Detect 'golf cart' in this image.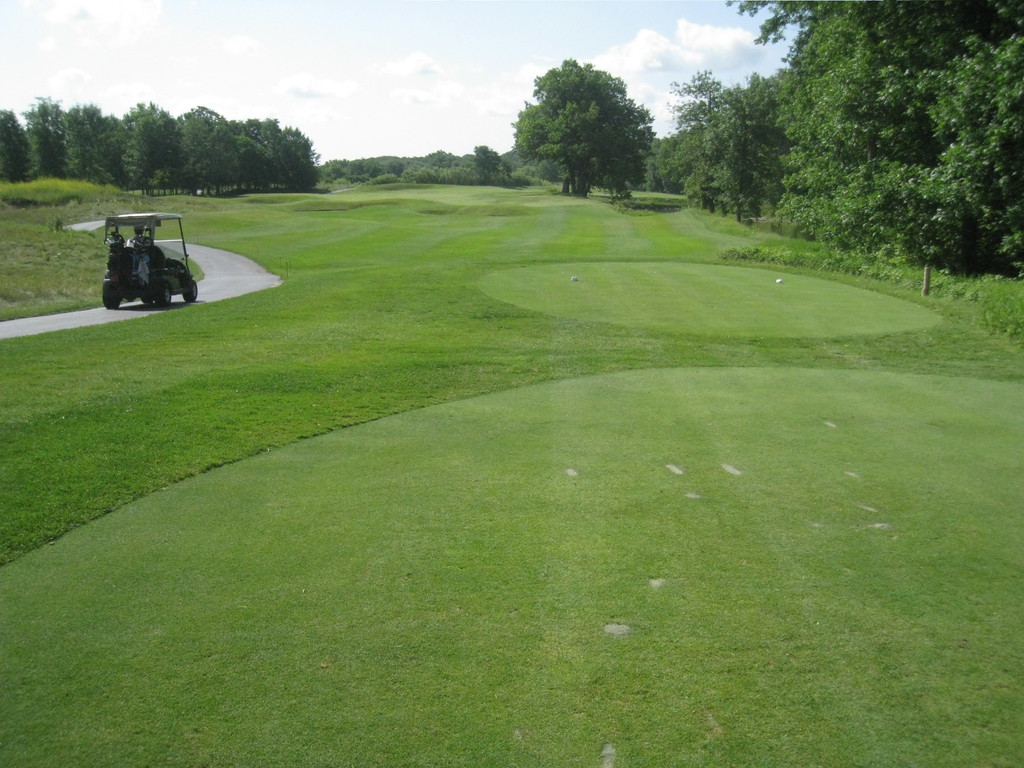
Detection: x1=100, y1=212, x2=198, y2=309.
